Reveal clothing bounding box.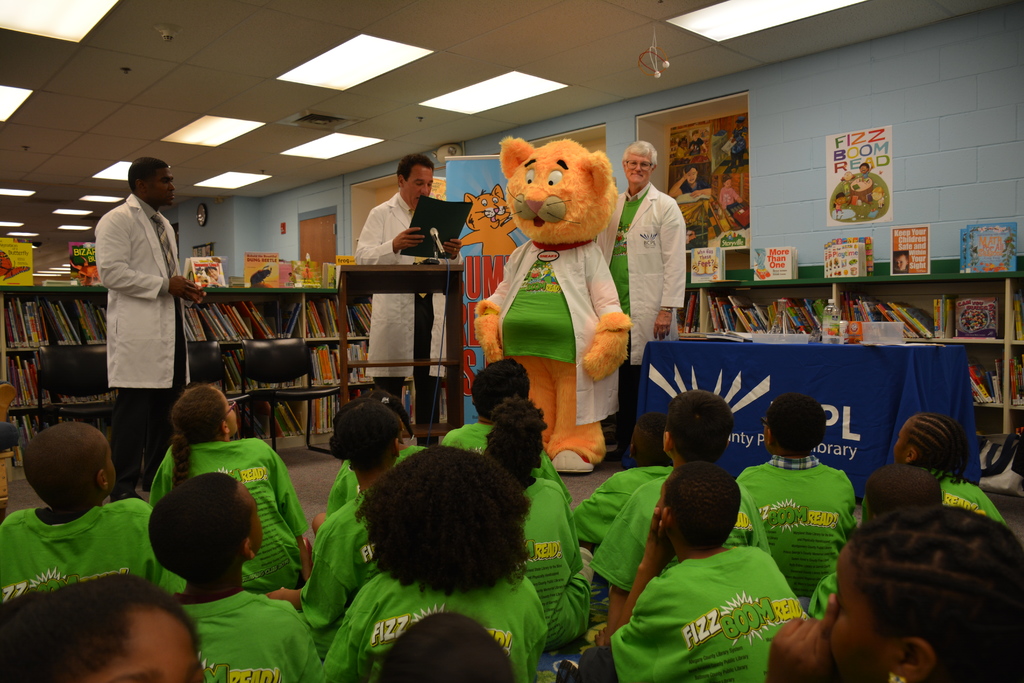
Revealed: select_region(160, 582, 328, 682).
